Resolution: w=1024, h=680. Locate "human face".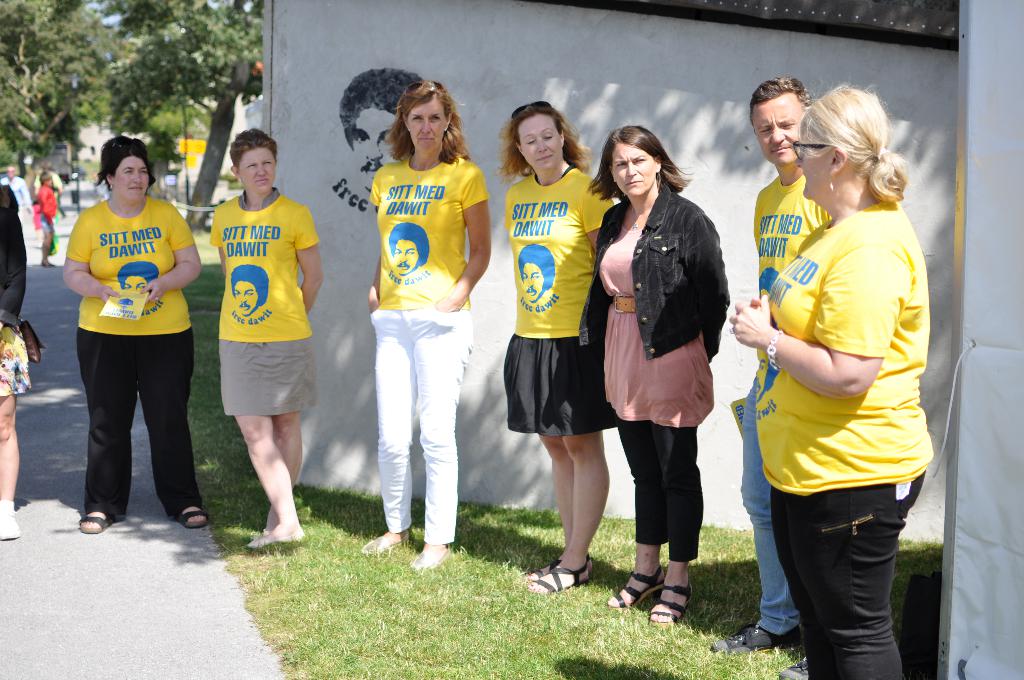
crop(614, 145, 657, 199).
